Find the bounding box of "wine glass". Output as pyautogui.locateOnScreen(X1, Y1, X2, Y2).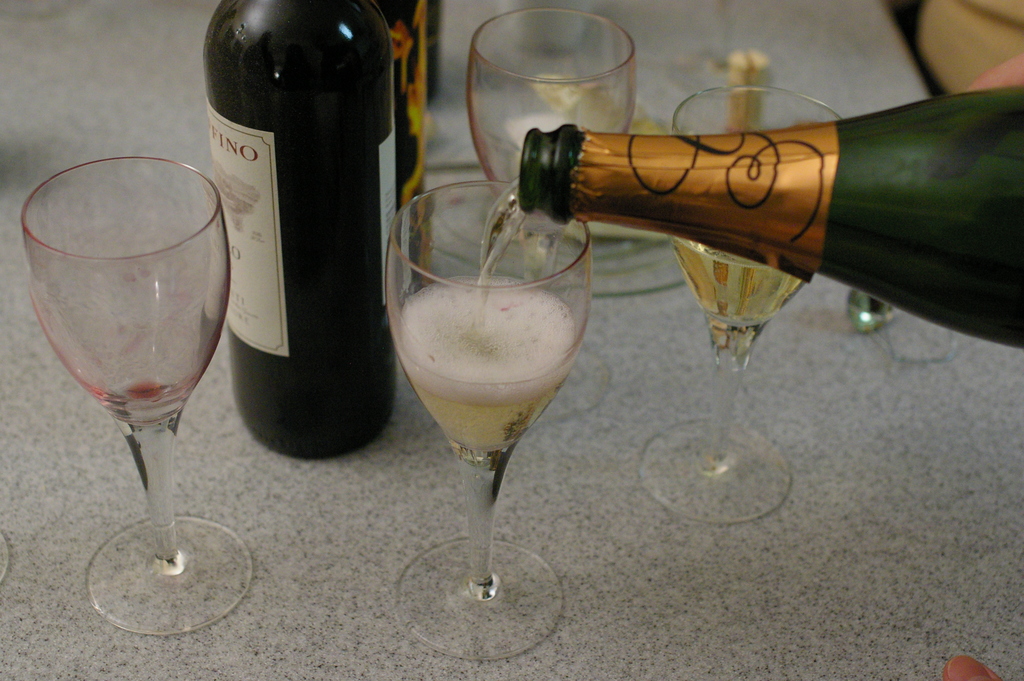
pyautogui.locateOnScreen(466, 10, 637, 420).
